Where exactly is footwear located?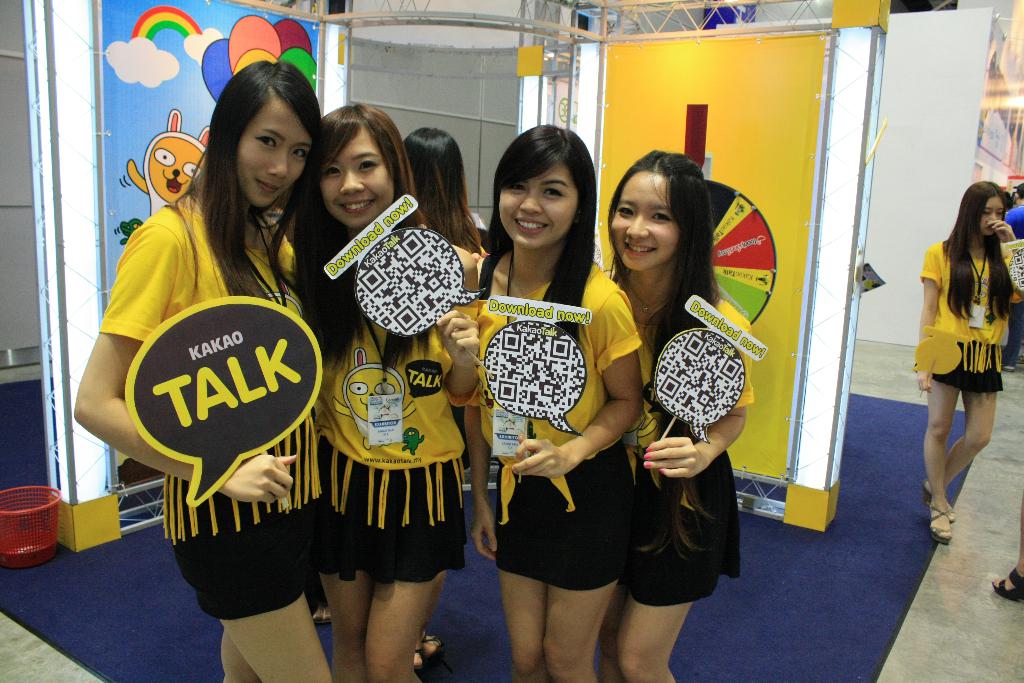
Its bounding box is [991,567,1023,605].
